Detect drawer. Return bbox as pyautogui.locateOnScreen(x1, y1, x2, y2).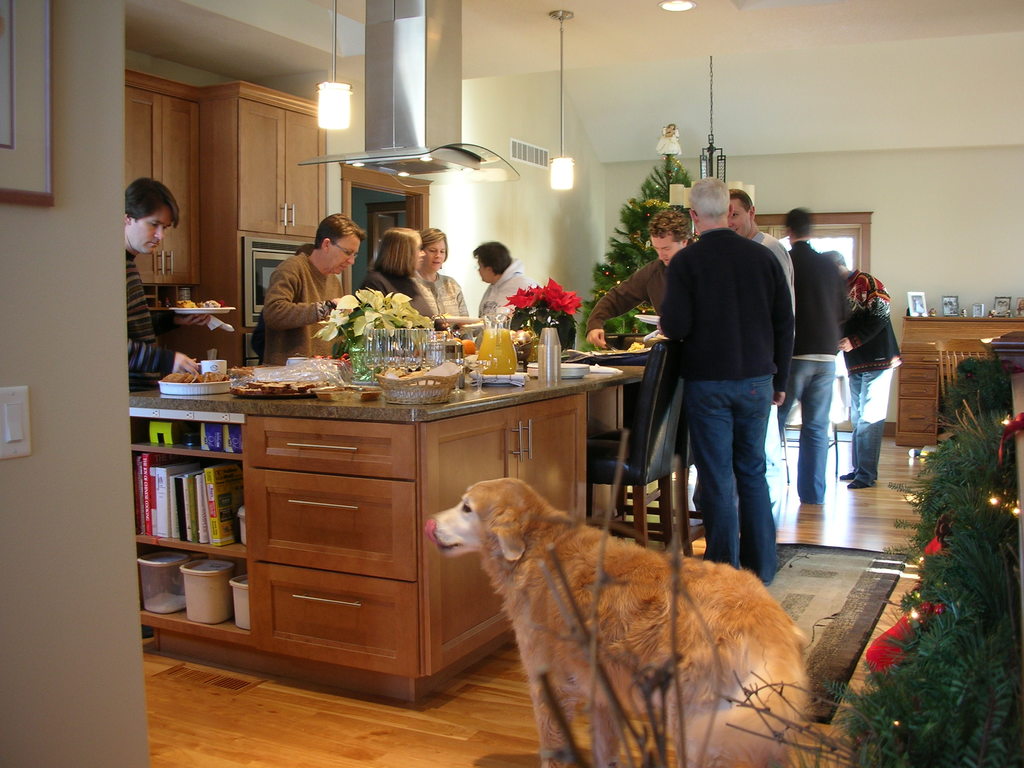
pyautogui.locateOnScreen(245, 470, 415, 584).
